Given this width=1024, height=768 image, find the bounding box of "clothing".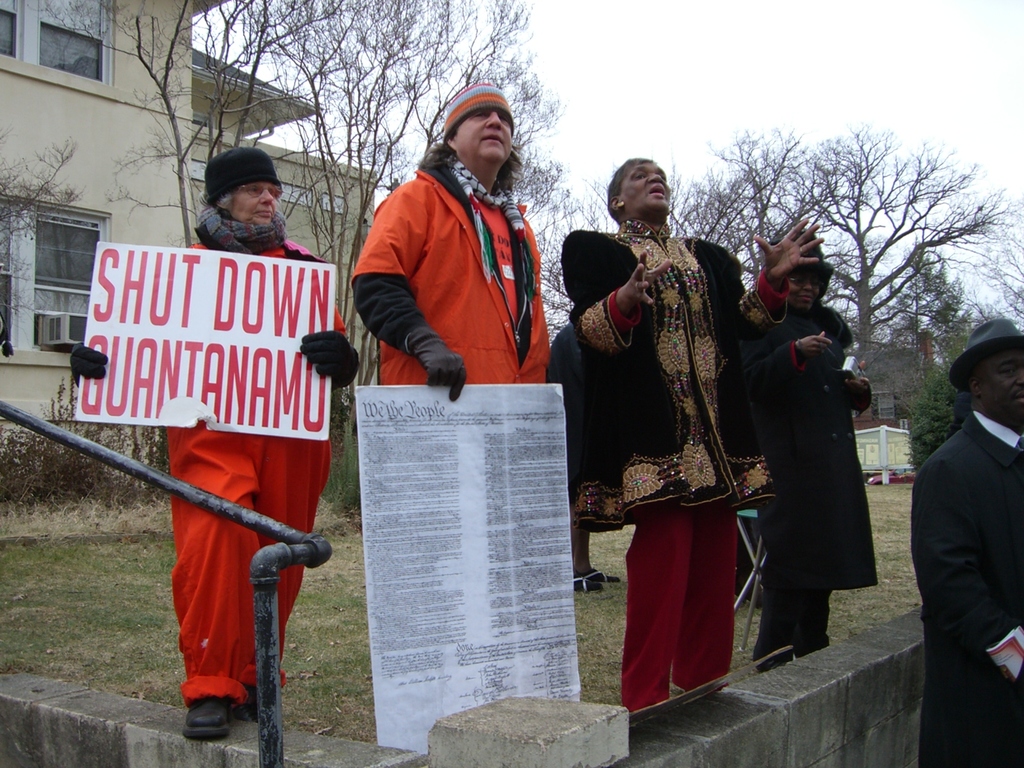
[left=167, top=239, right=332, bottom=707].
